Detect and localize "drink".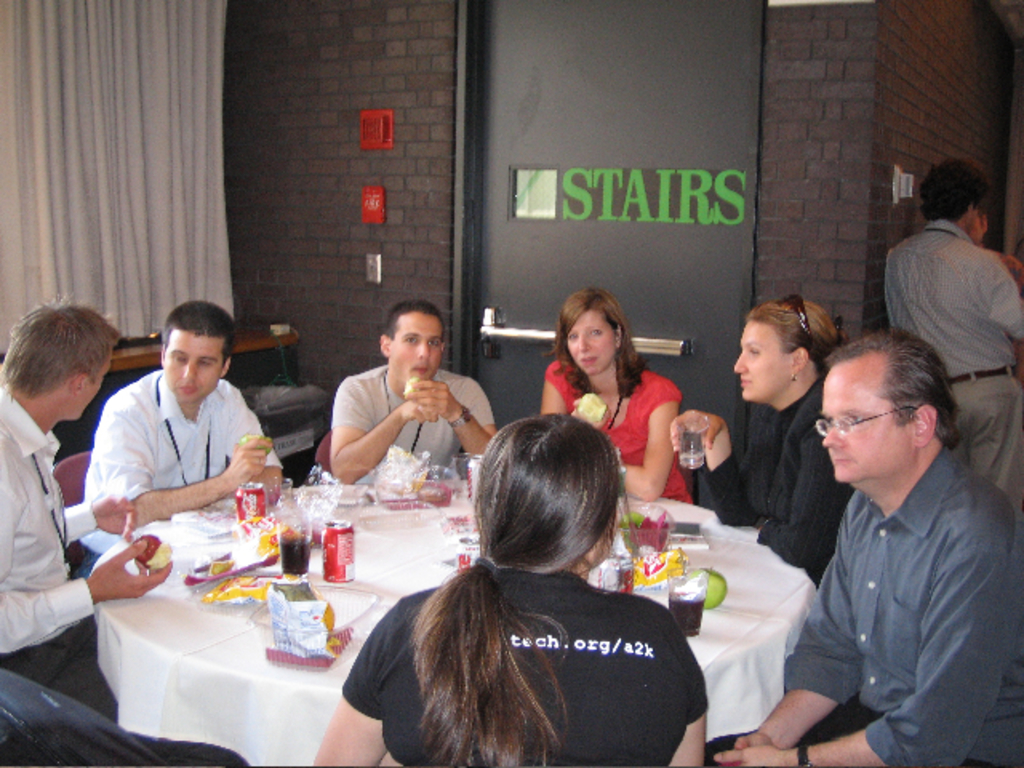
Localized at (x1=677, y1=422, x2=710, y2=469).
